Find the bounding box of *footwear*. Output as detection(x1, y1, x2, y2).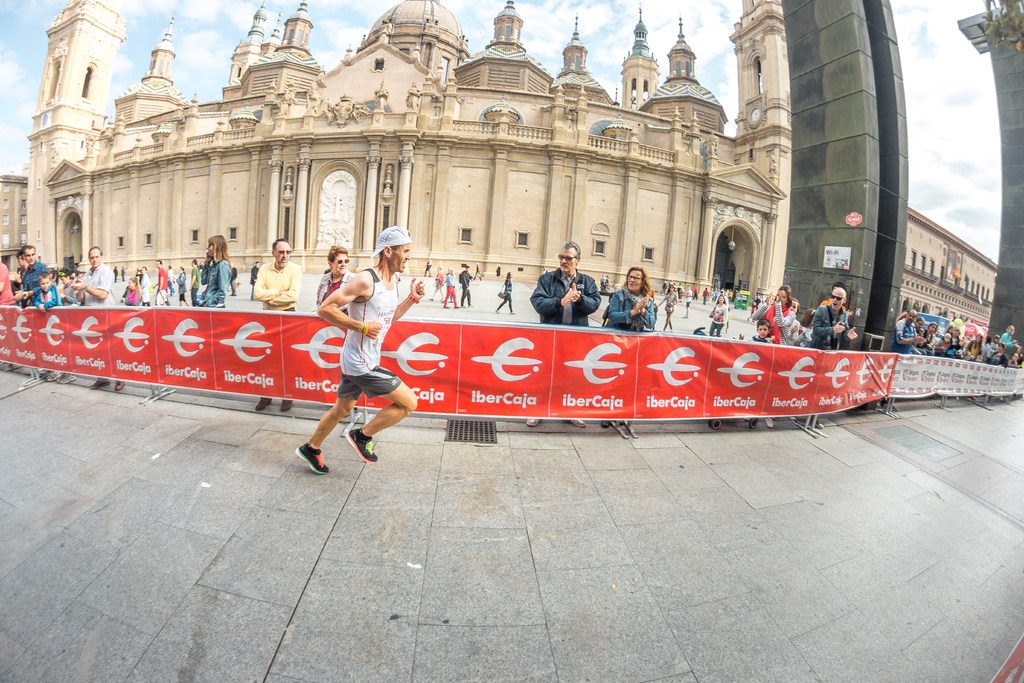
detection(296, 442, 328, 475).
